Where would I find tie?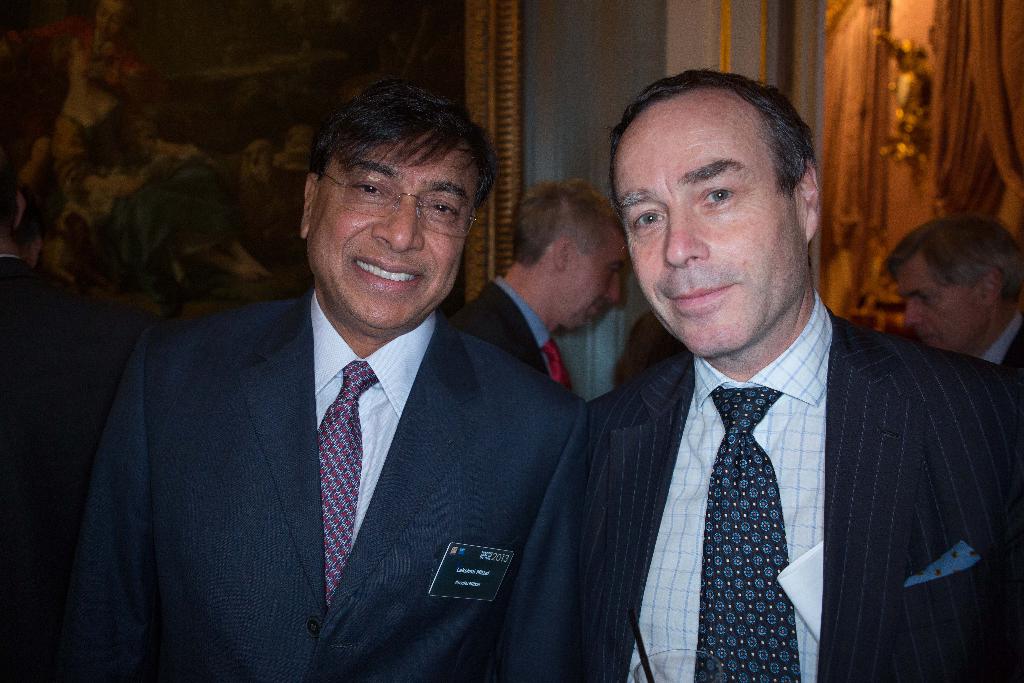
At [x1=316, y1=358, x2=379, y2=609].
